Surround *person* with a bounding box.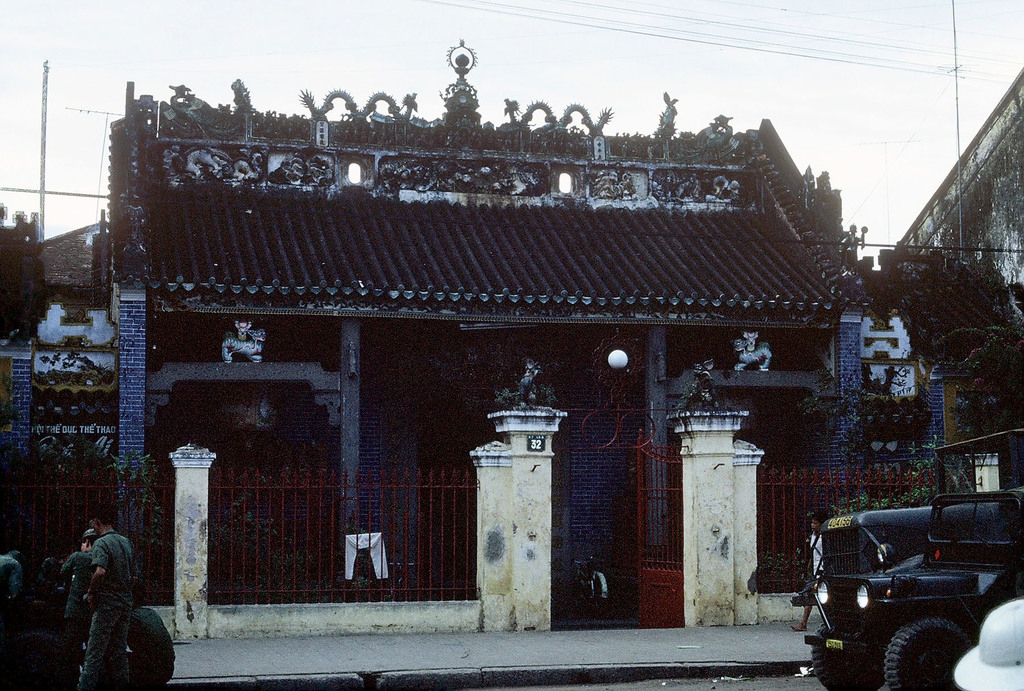
(792, 509, 824, 633).
